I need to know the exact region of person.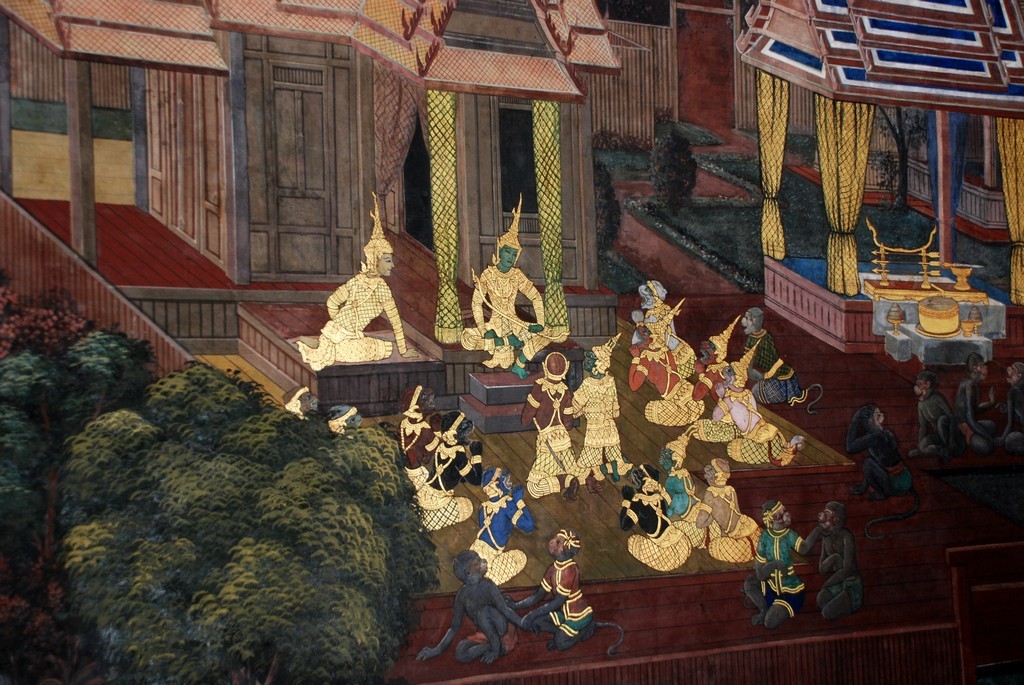
Region: bbox=(284, 385, 310, 416).
